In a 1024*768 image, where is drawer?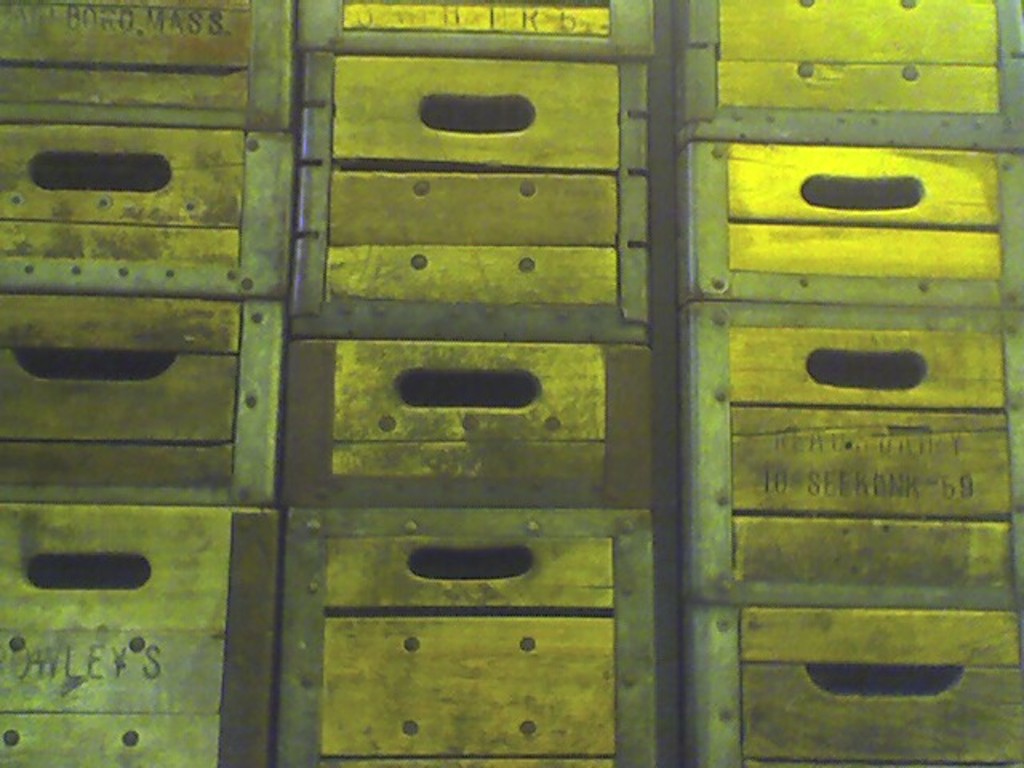
crop(0, 499, 272, 766).
